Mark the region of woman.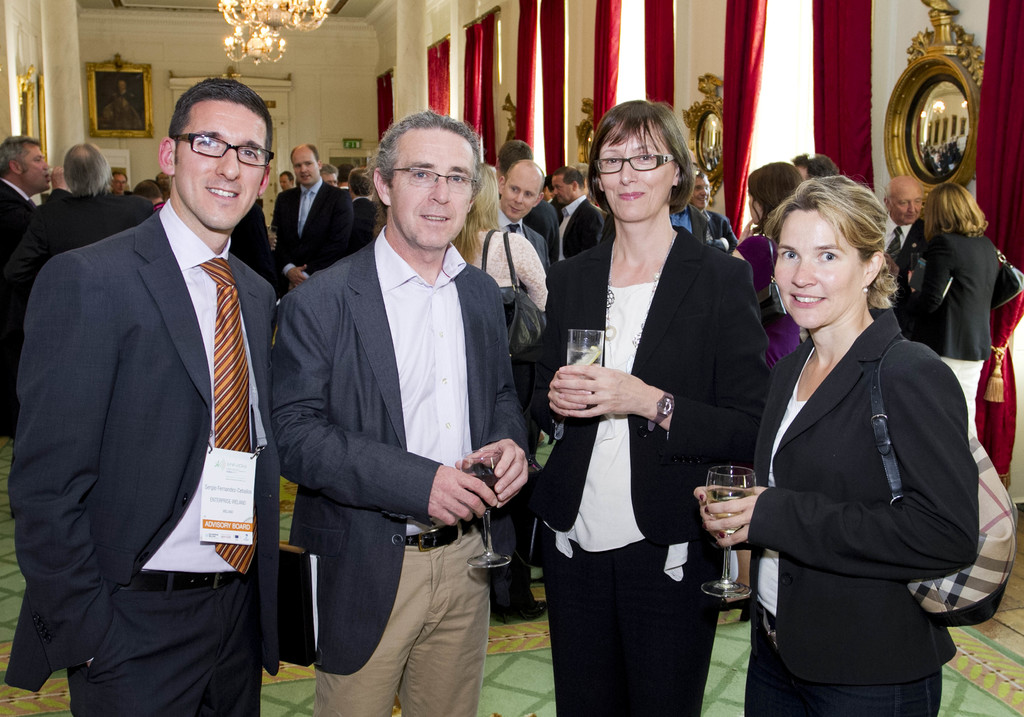
Region: region(906, 182, 999, 440).
